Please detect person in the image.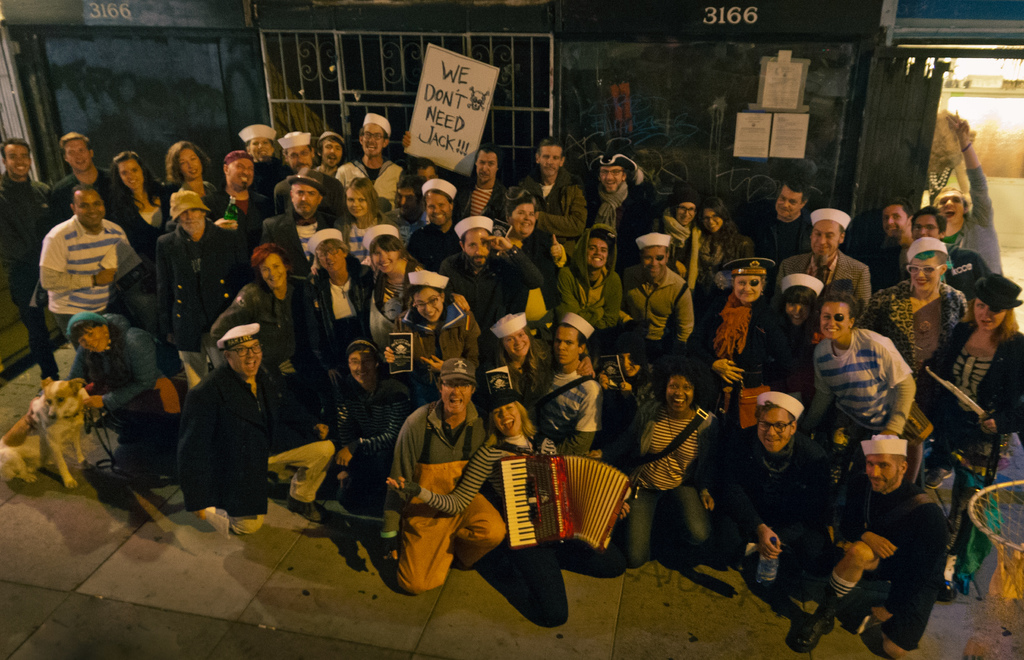
left=698, top=205, right=777, bottom=302.
